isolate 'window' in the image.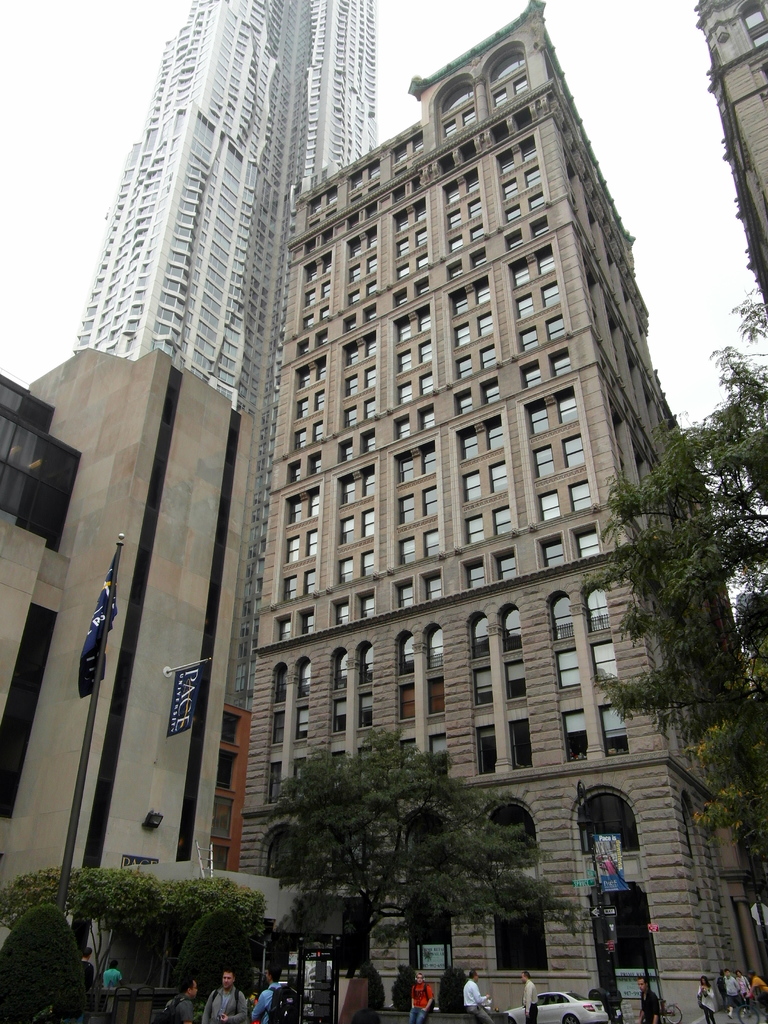
Isolated region: locate(497, 157, 511, 176).
